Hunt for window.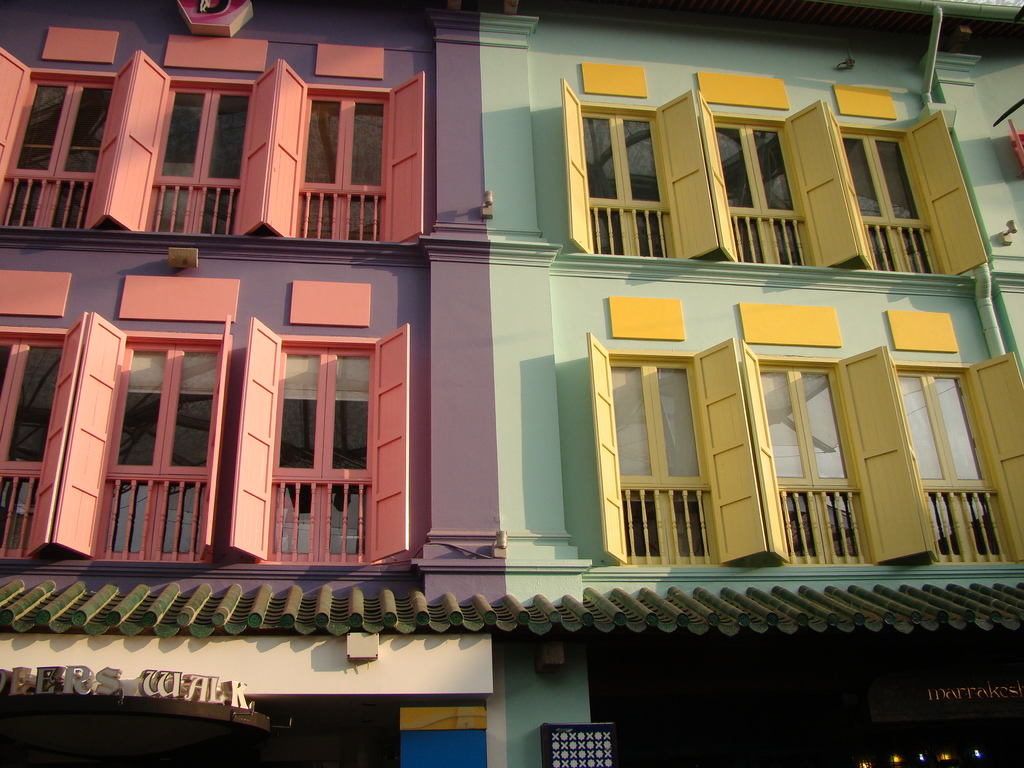
Hunted down at (left=0, top=340, right=67, bottom=557).
